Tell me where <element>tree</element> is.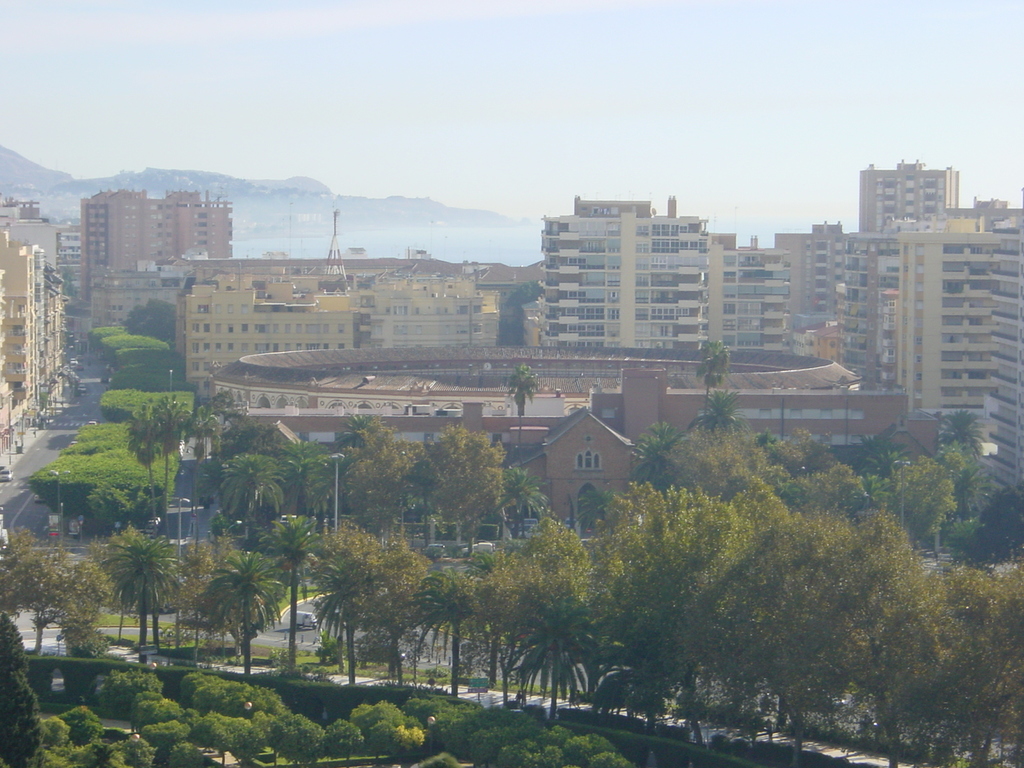
<element>tree</element> is at left=263, top=516, right=335, bottom=683.
